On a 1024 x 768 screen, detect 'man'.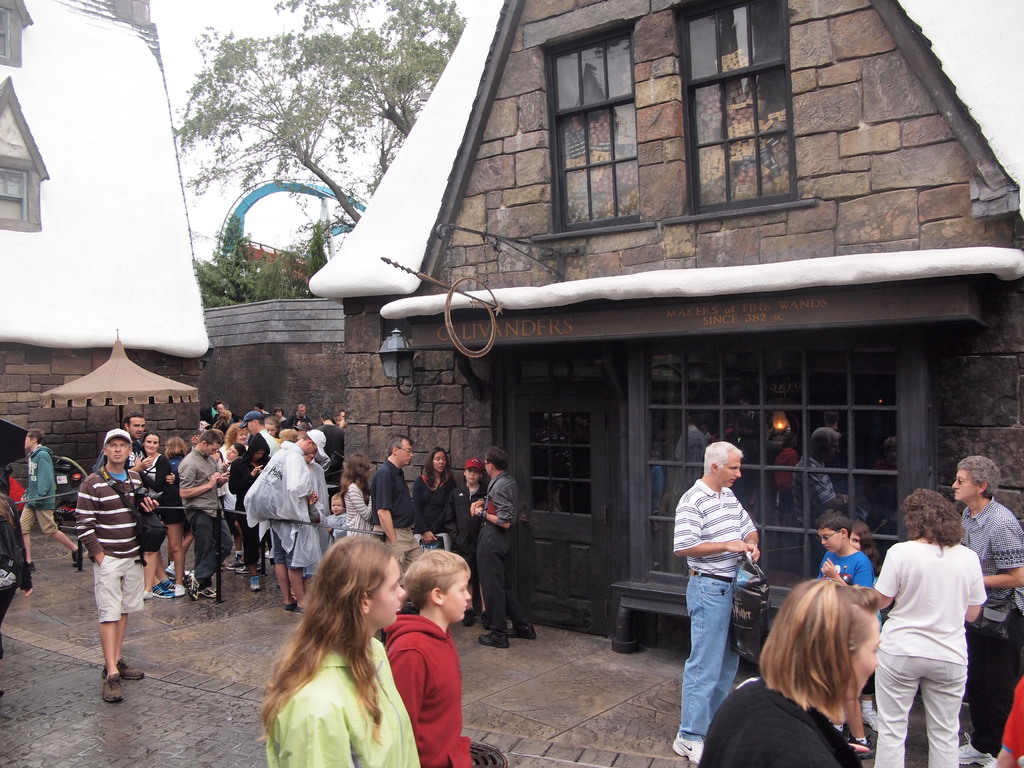
left=368, top=433, right=422, bottom=613.
